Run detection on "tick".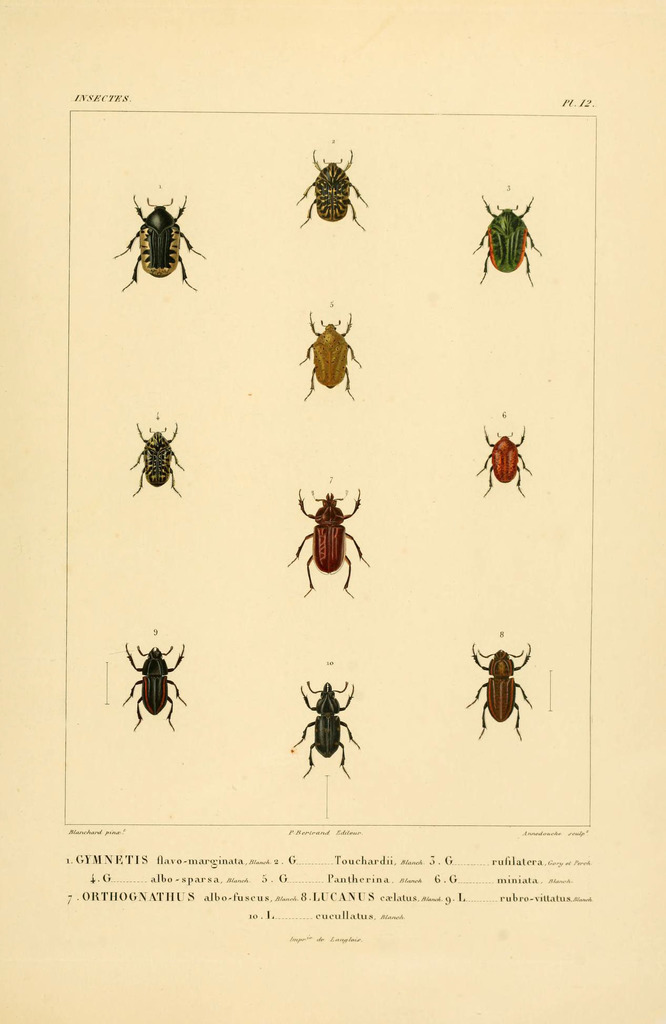
Result: <bbox>300, 152, 370, 232</bbox>.
